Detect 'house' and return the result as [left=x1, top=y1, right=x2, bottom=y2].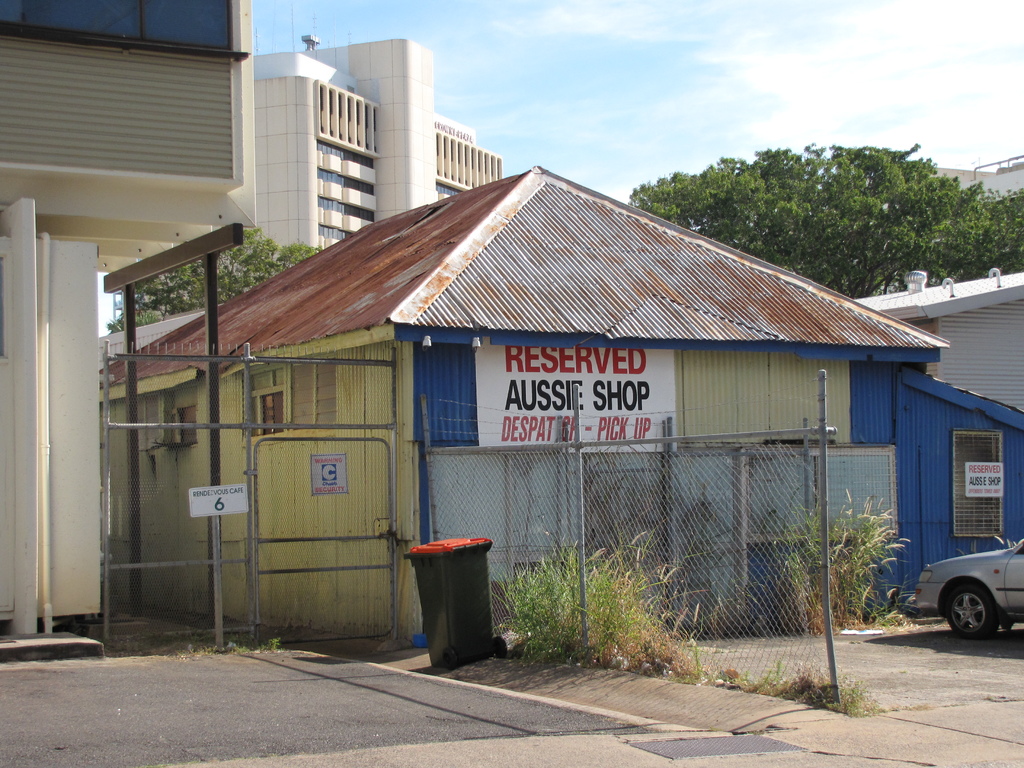
[left=240, top=10, right=519, bottom=260].
